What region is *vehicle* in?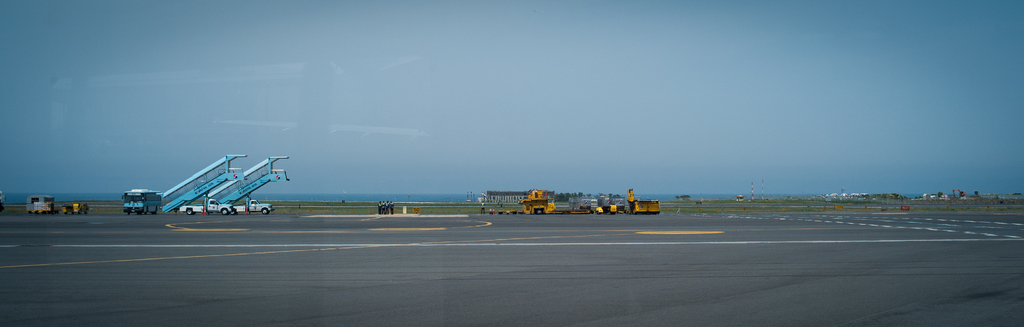
123/187/164/217.
